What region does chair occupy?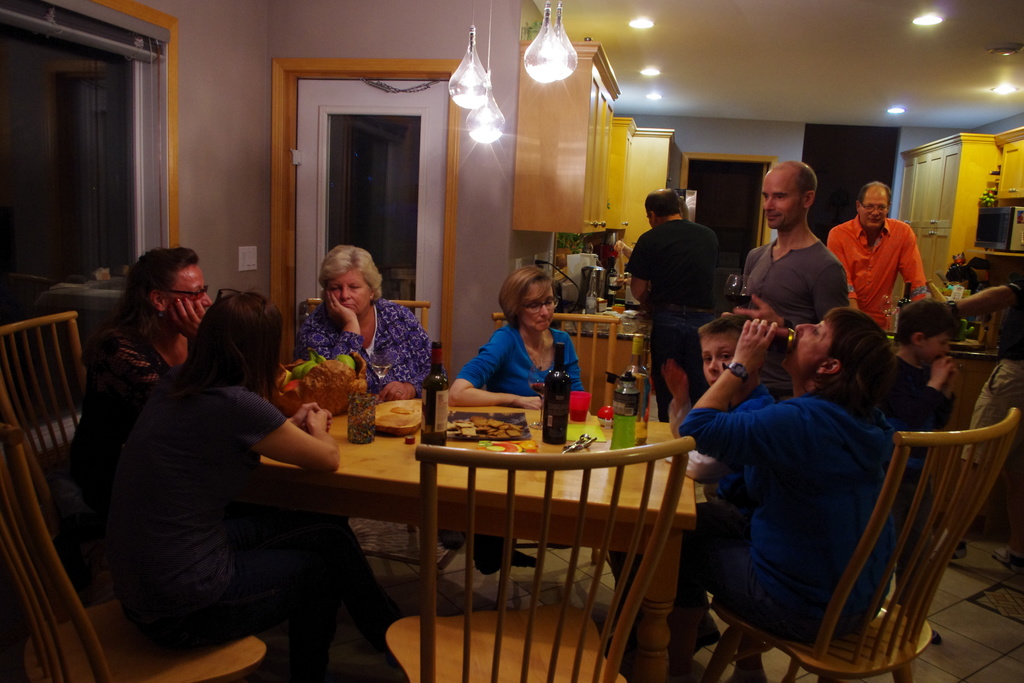
bbox(296, 295, 435, 339).
